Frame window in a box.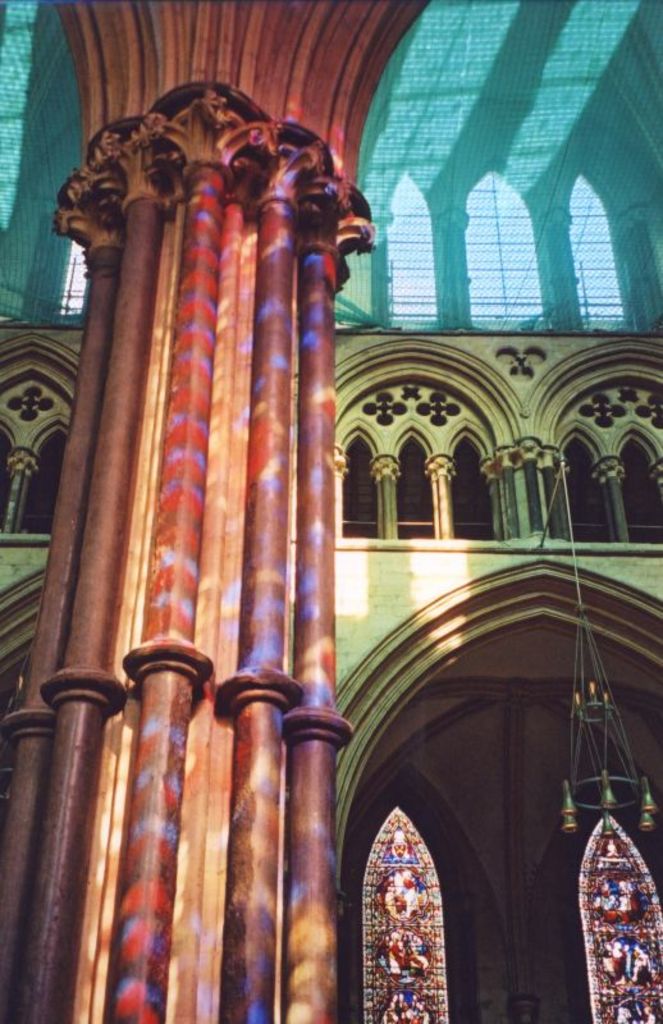
577:813:659:1019.
